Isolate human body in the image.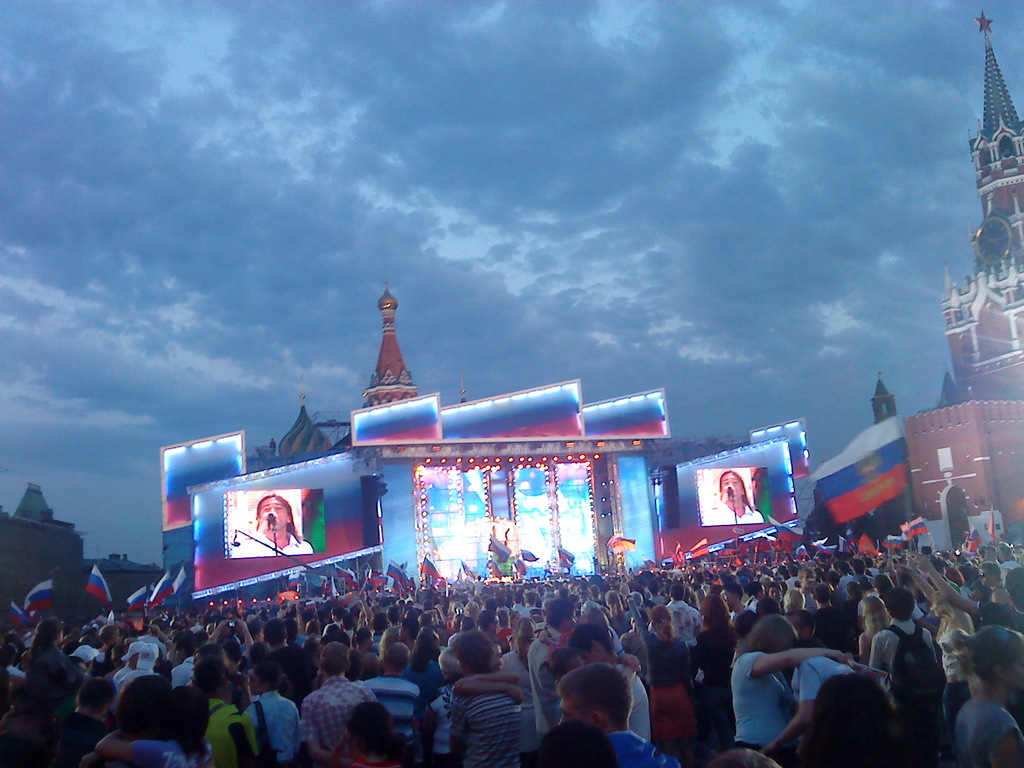
Isolated region: <box>844,555,877,590</box>.
